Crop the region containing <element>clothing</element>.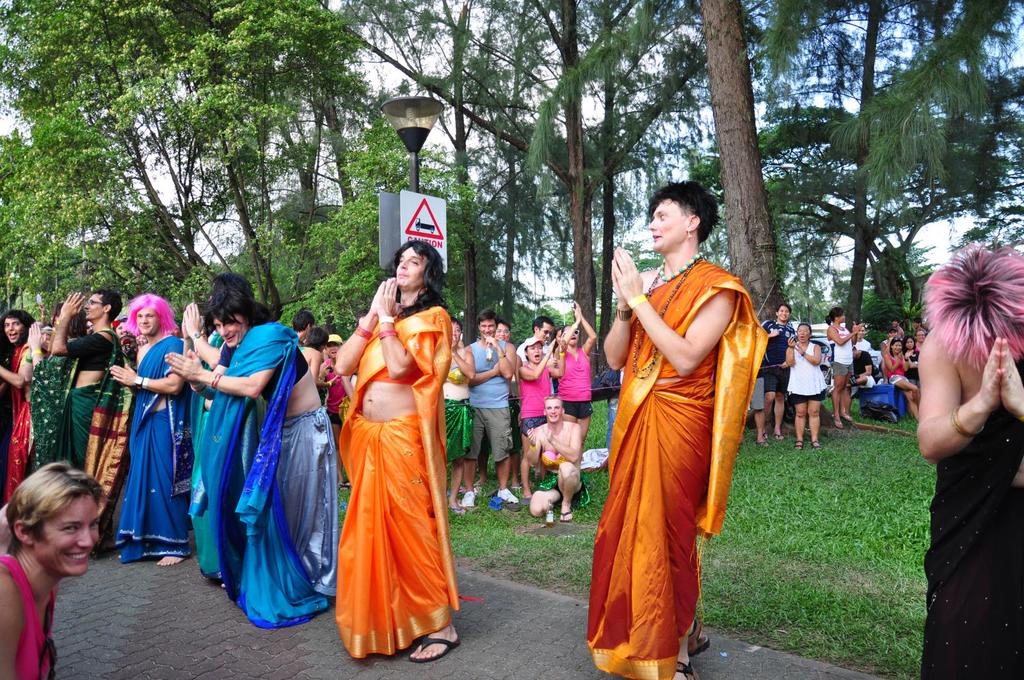
Crop region: (left=1, top=551, right=58, bottom=679).
